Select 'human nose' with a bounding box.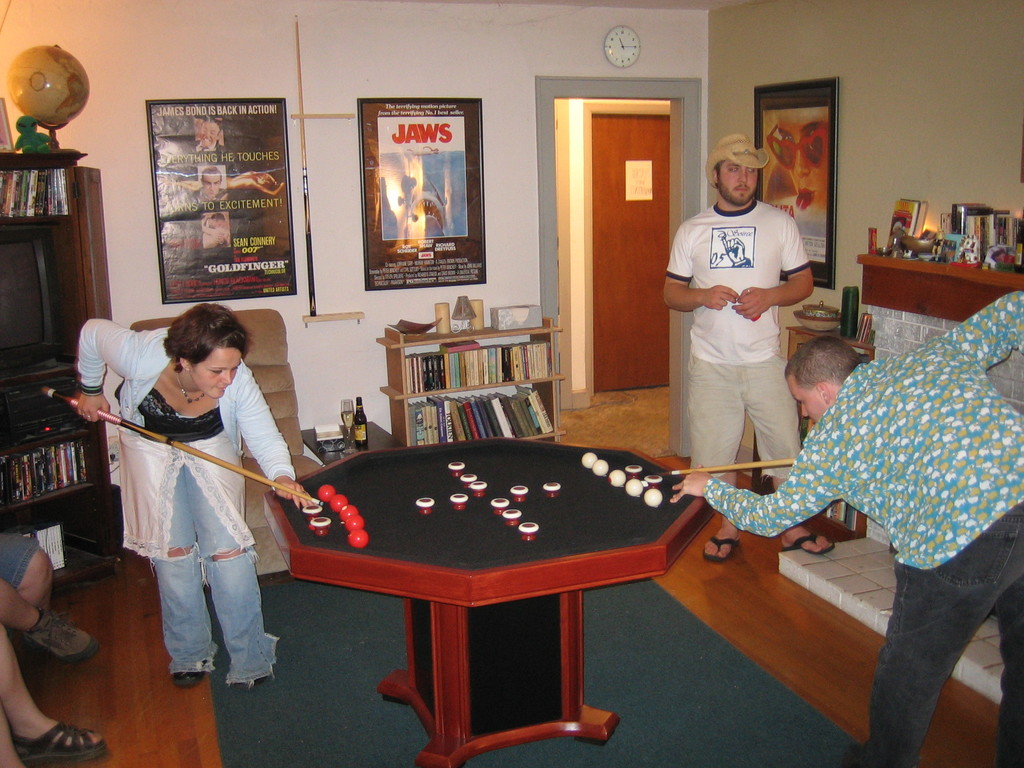
left=799, top=403, right=809, bottom=419.
